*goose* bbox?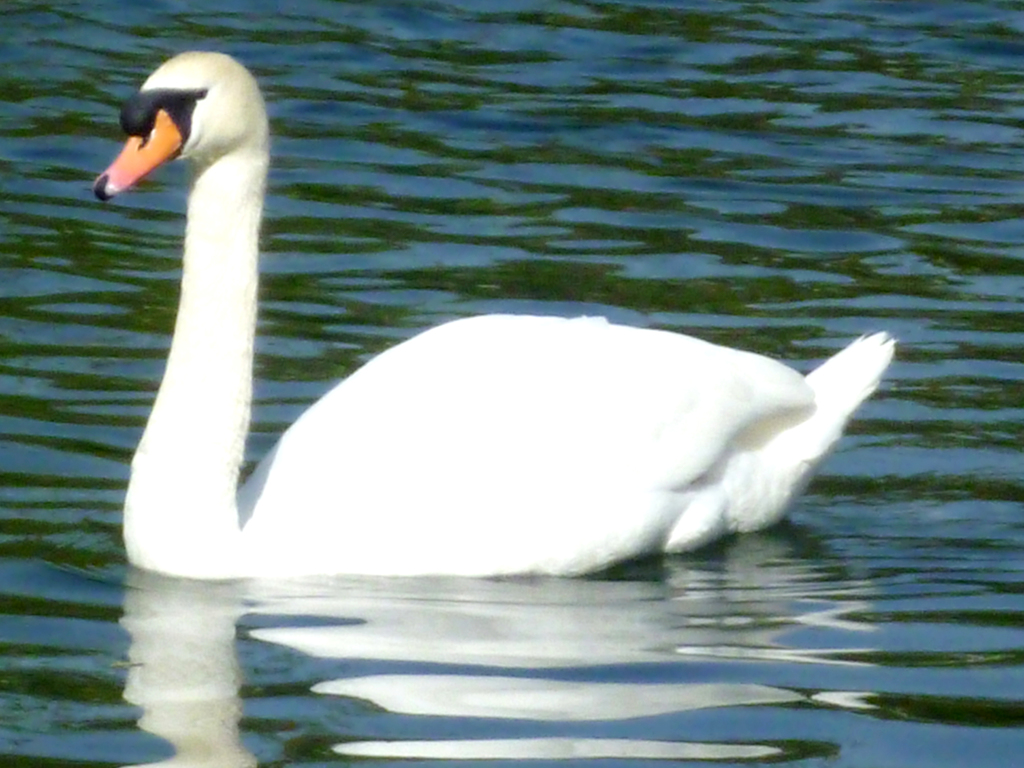
<box>95,45,888,574</box>
